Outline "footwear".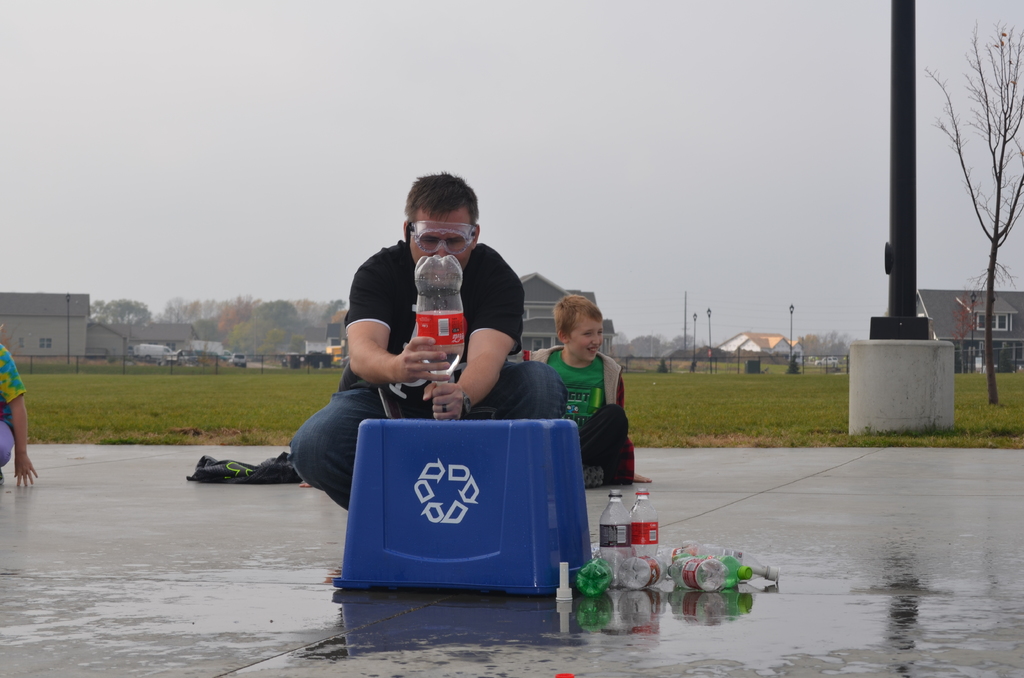
Outline: l=0, t=469, r=2, b=487.
